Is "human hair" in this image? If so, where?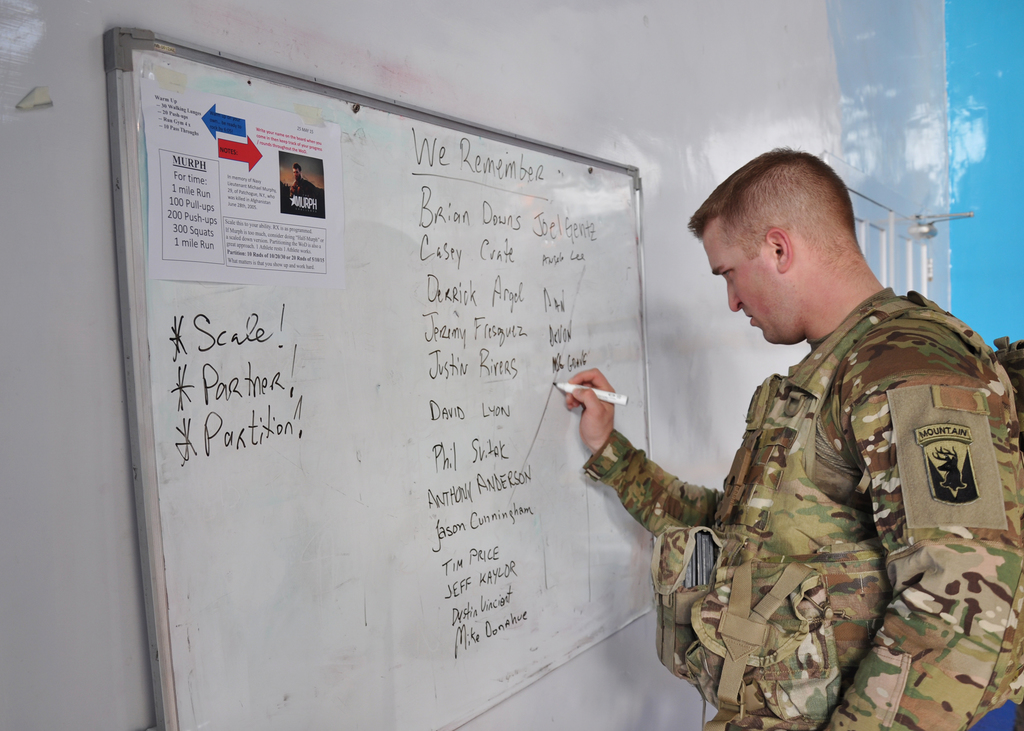
Yes, at bbox=(294, 165, 301, 173).
